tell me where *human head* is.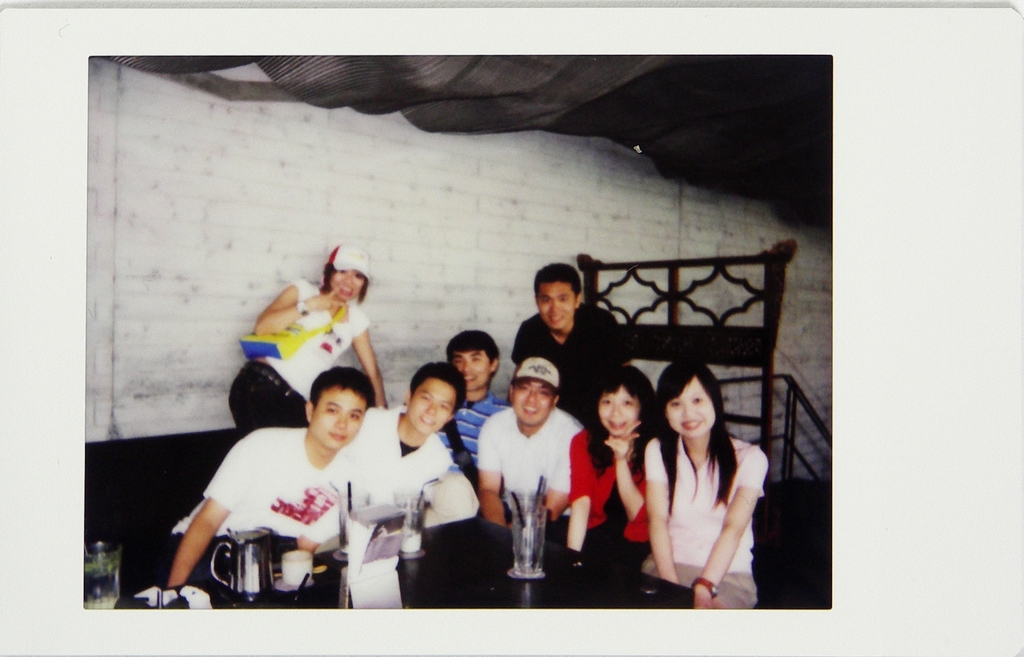
*human head* is at [445,328,500,391].
